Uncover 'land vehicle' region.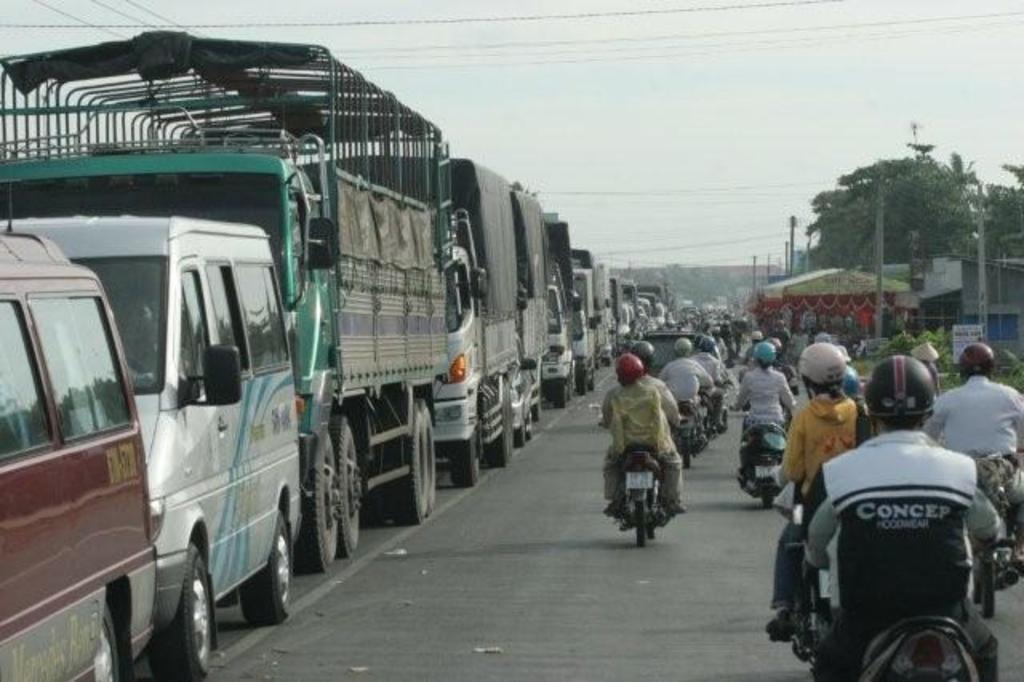
Uncovered: left=794, top=445, right=1010, bottom=681.
